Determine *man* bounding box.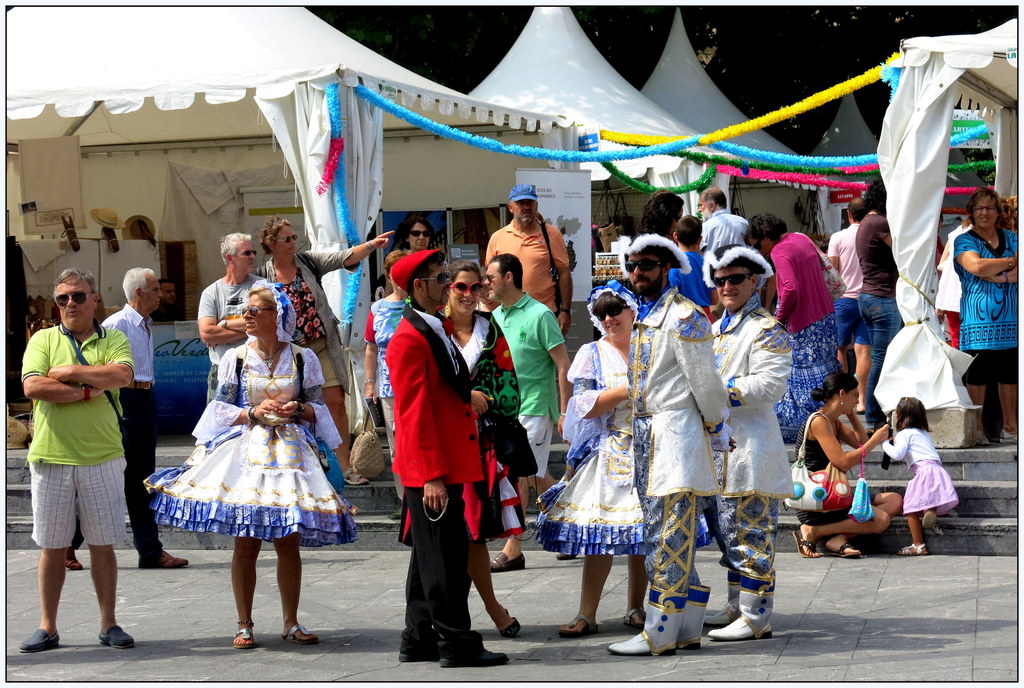
Determined: (696,185,749,251).
